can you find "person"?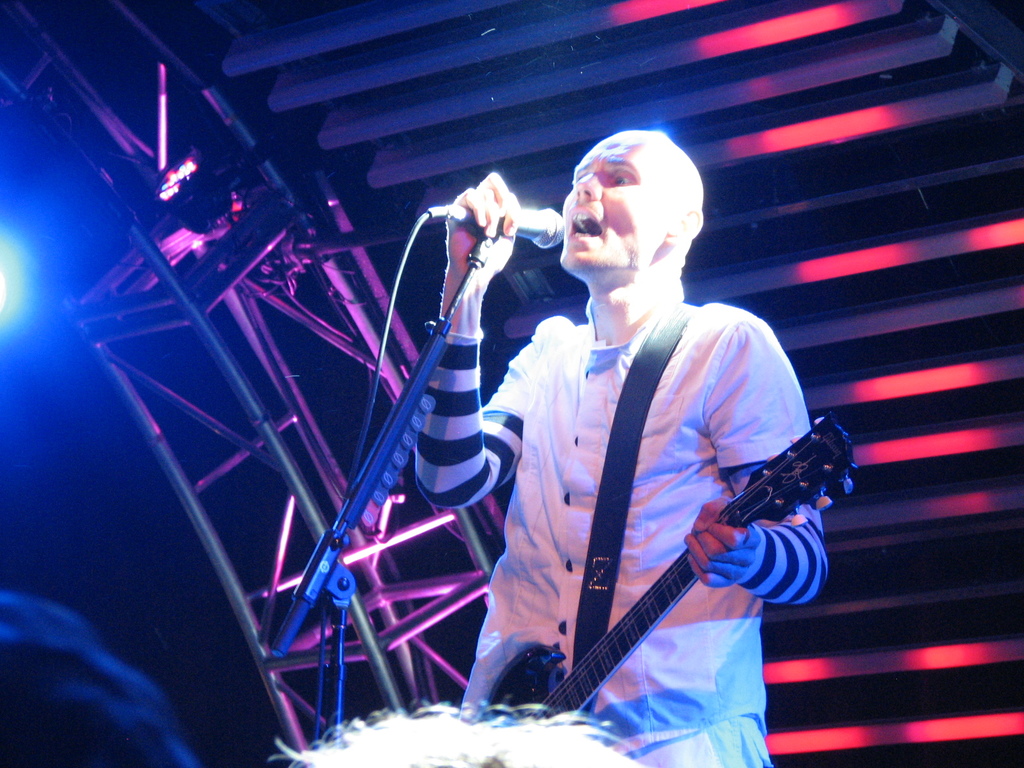
Yes, bounding box: box=[356, 106, 822, 767].
